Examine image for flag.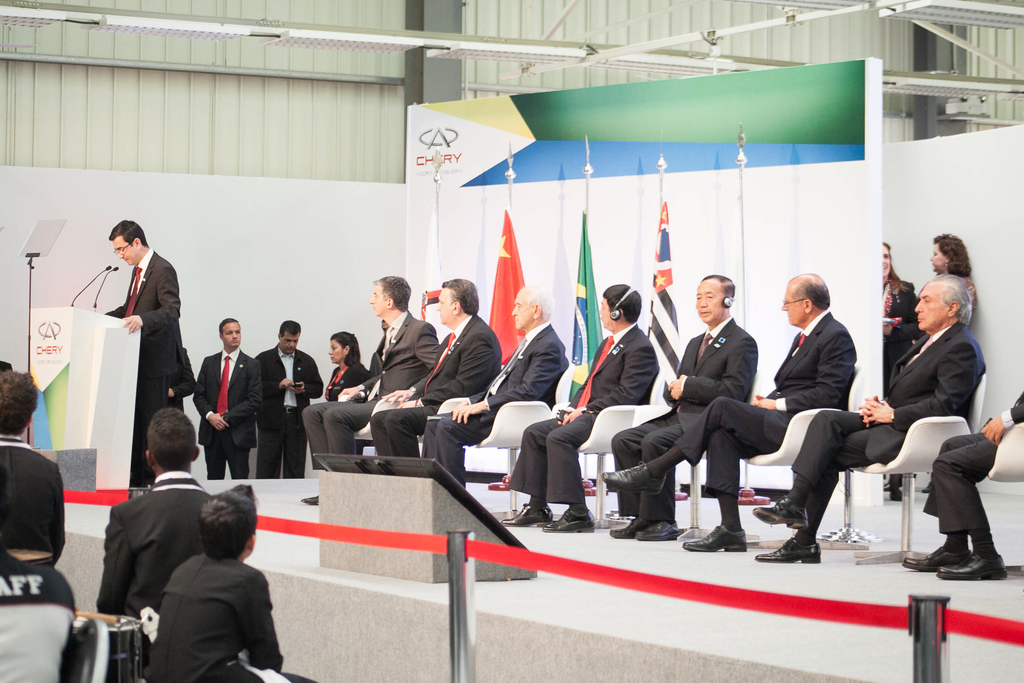
Examination result: (568, 215, 609, 400).
